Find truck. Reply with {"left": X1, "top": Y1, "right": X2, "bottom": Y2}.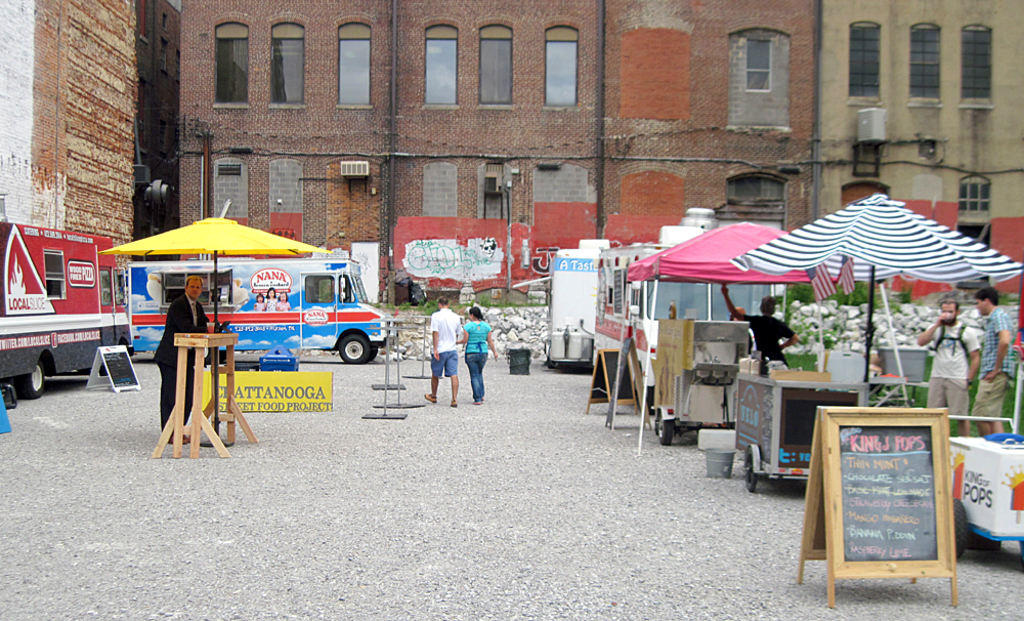
{"left": 590, "top": 241, "right": 787, "bottom": 417}.
